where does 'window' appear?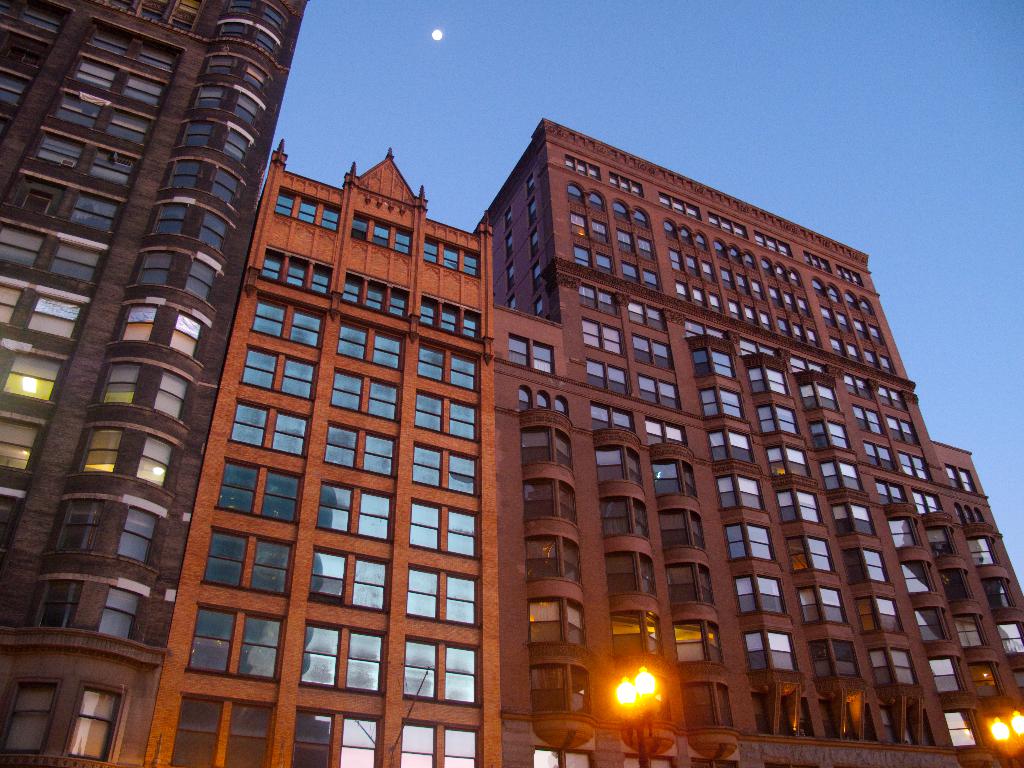
Appears at 402, 633, 481, 709.
